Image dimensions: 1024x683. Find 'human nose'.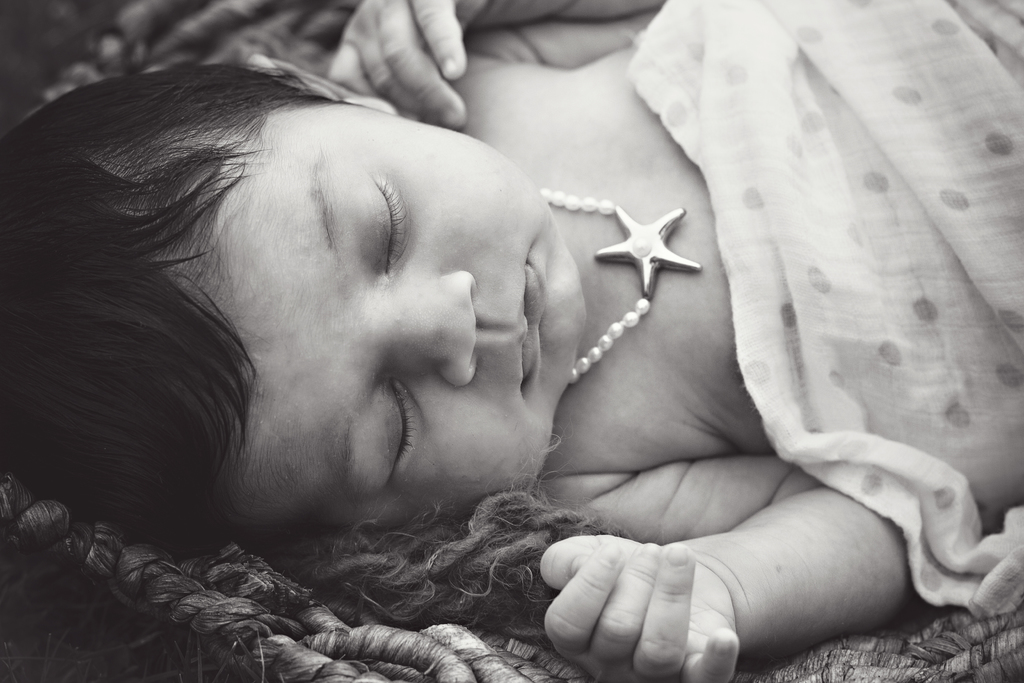
391/270/473/383.
